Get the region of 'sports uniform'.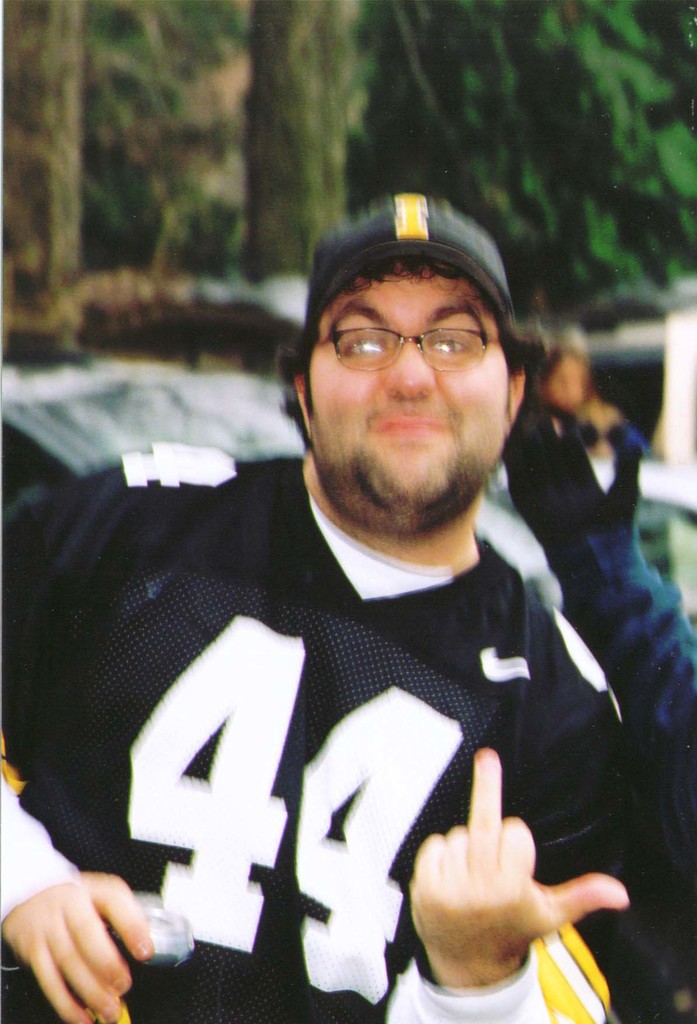
BBox(2, 192, 696, 1023).
